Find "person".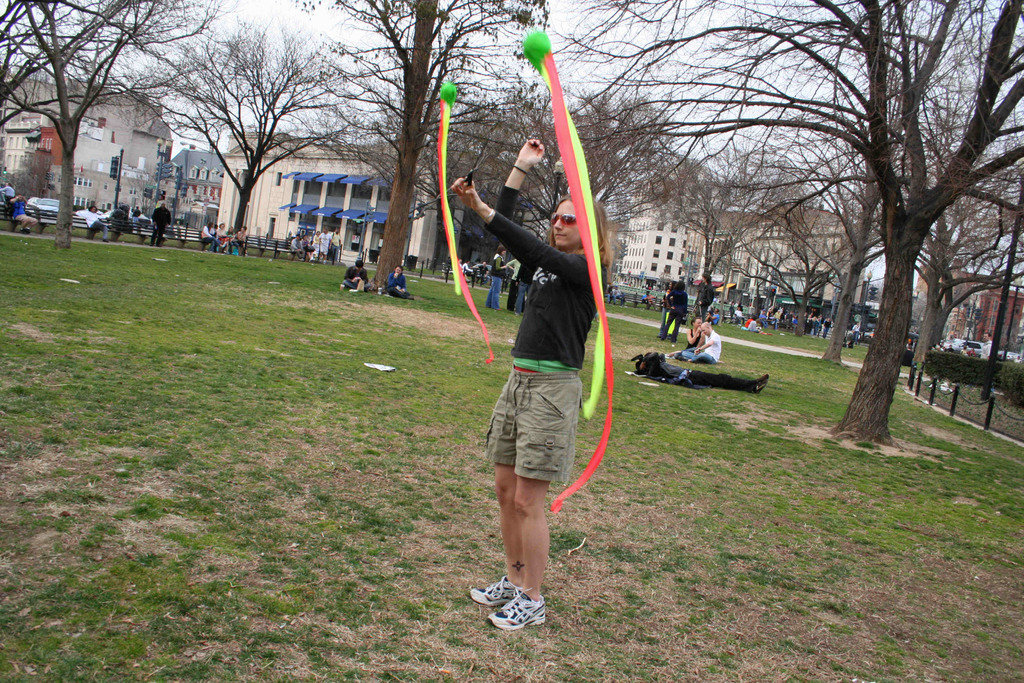
[0, 183, 17, 194].
